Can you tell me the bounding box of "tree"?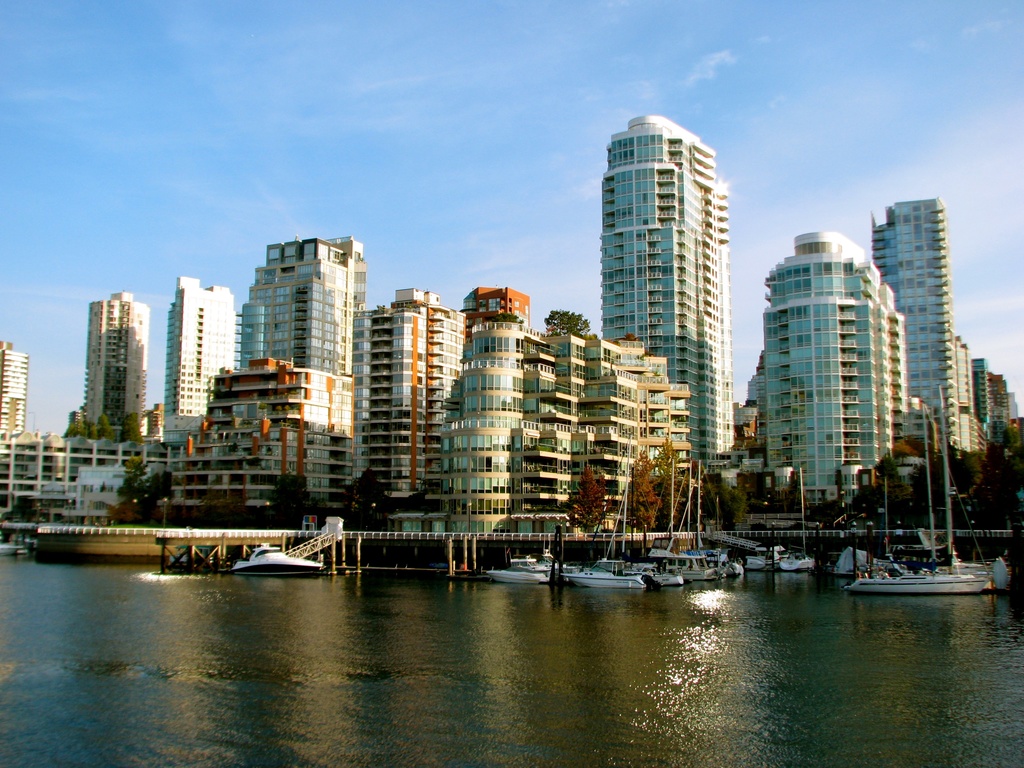
box(283, 463, 329, 524).
